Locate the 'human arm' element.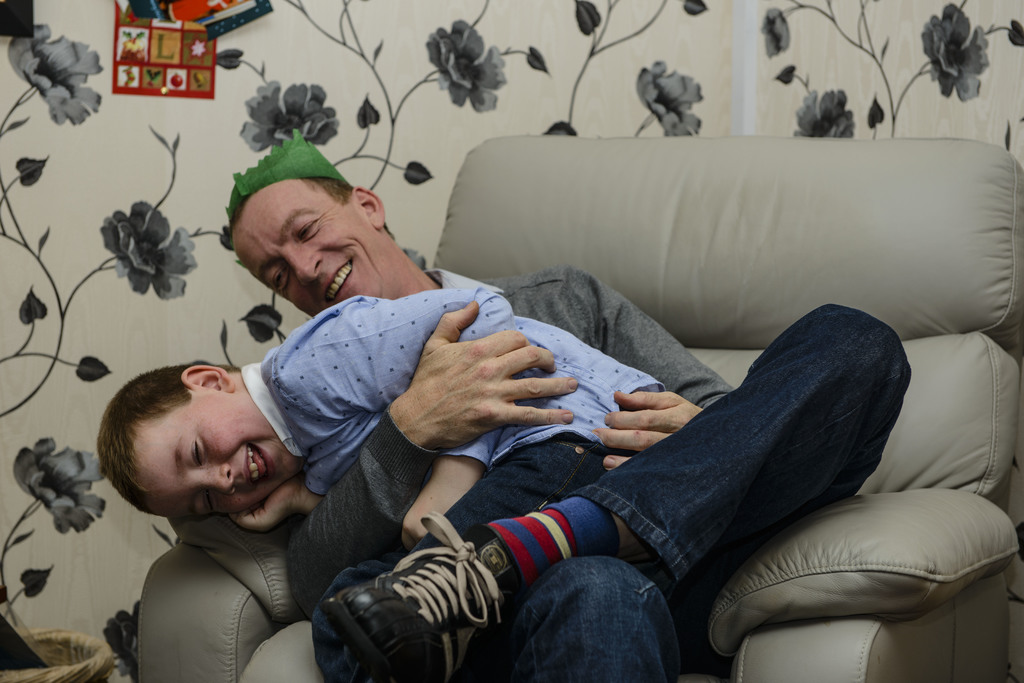
Element bbox: 288 300 576 617.
